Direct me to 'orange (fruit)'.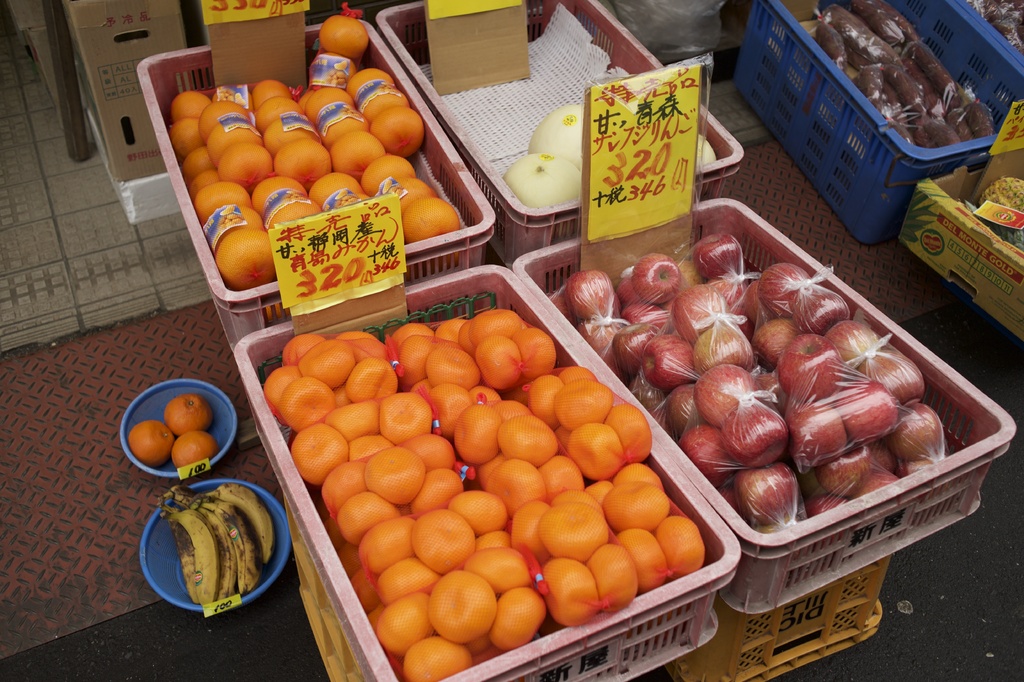
Direction: [left=429, top=346, right=486, bottom=395].
